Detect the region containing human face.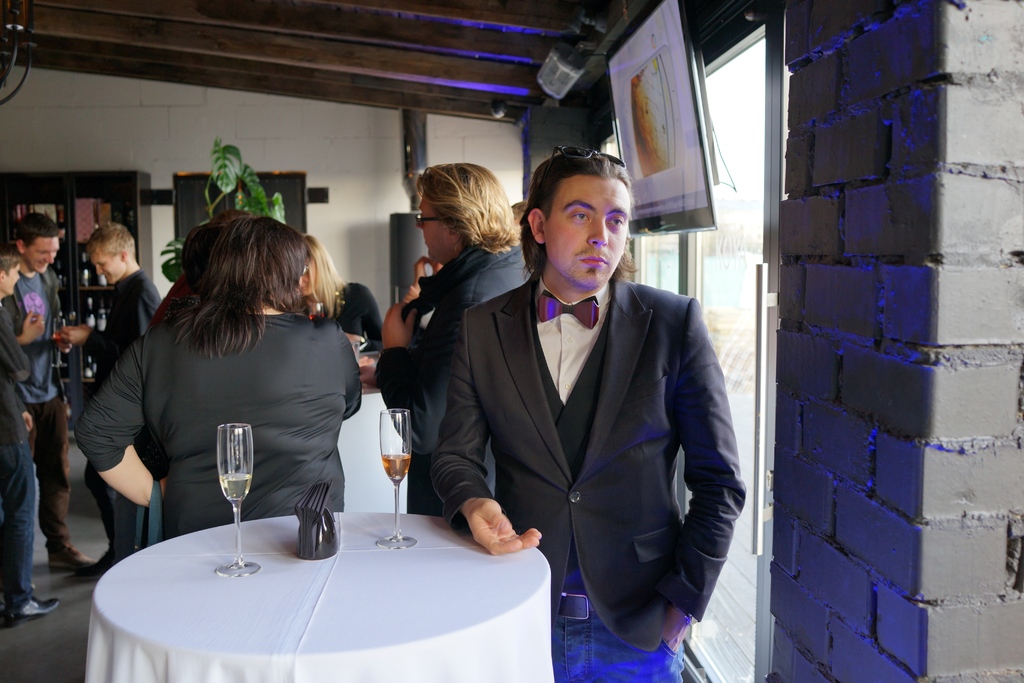
Rect(6, 264, 23, 293).
